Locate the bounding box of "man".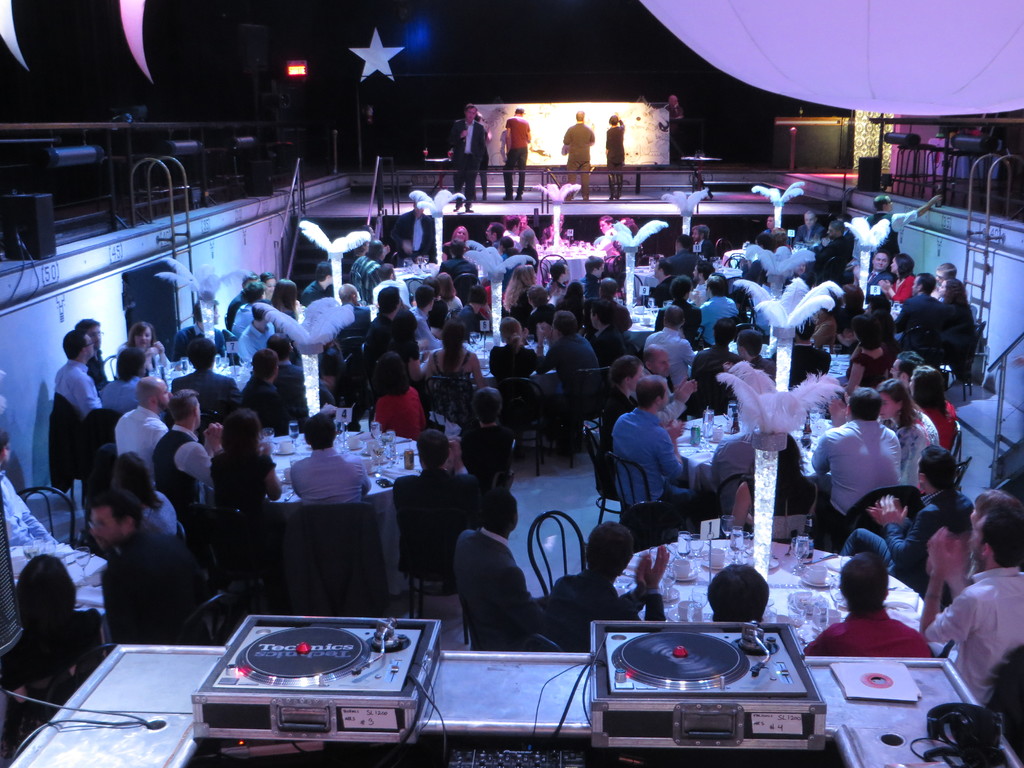
Bounding box: box(797, 222, 850, 289).
